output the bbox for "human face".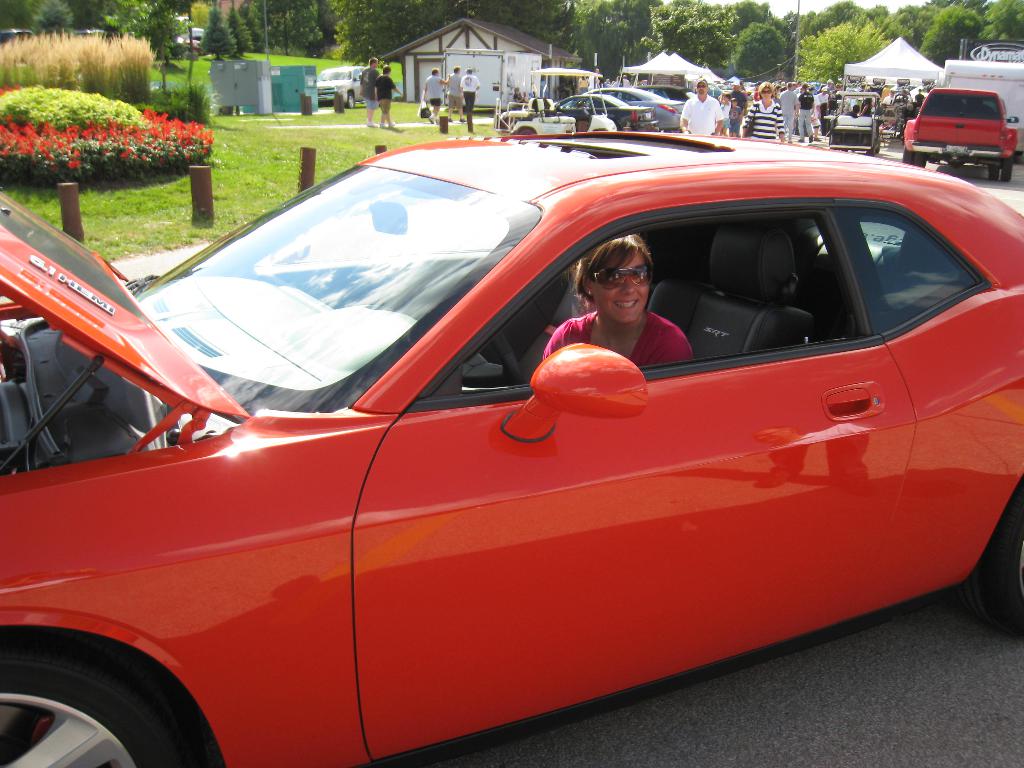
591, 248, 652, 325.
